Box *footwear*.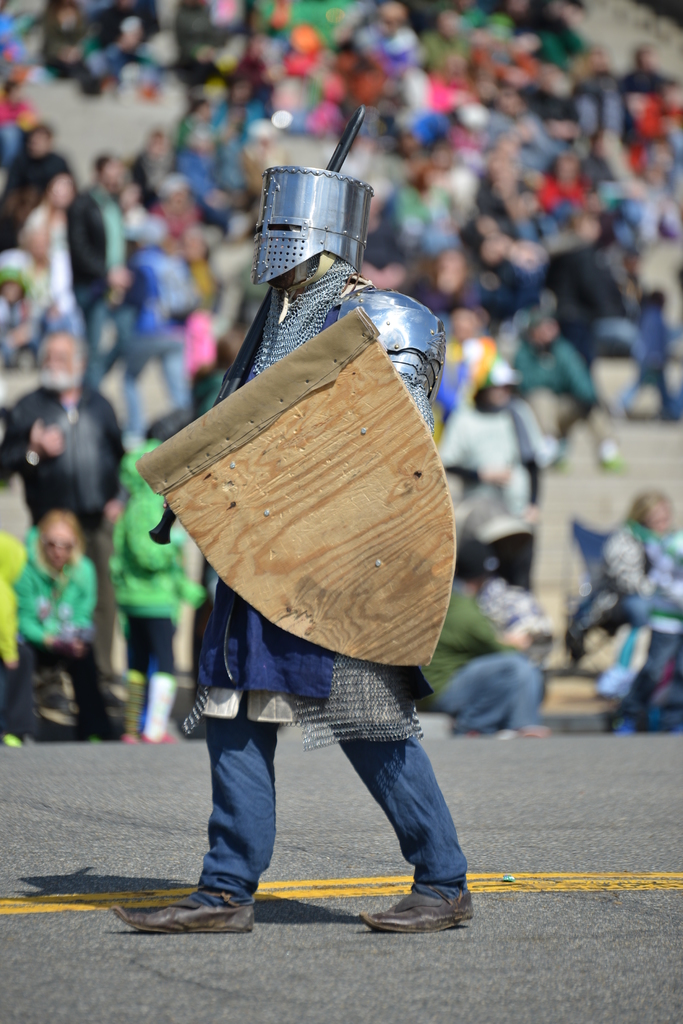
bbox=[351, 883, 480, 937].
